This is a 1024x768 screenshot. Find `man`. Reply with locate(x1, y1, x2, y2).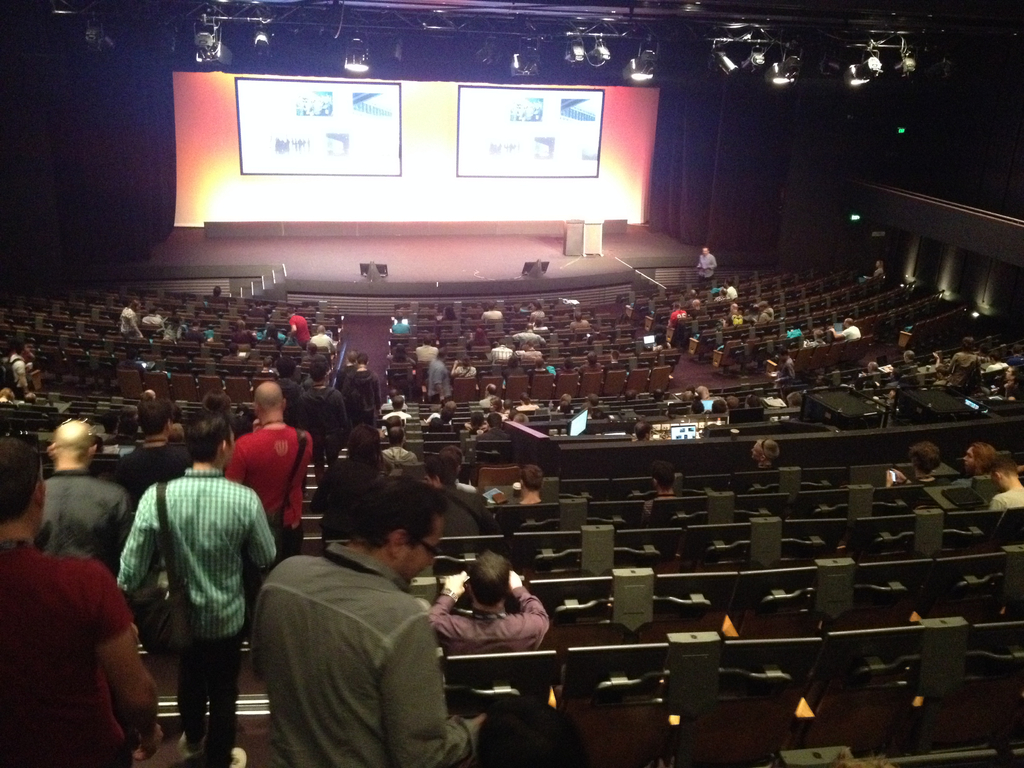
locate(0, 340, 25, 403).
